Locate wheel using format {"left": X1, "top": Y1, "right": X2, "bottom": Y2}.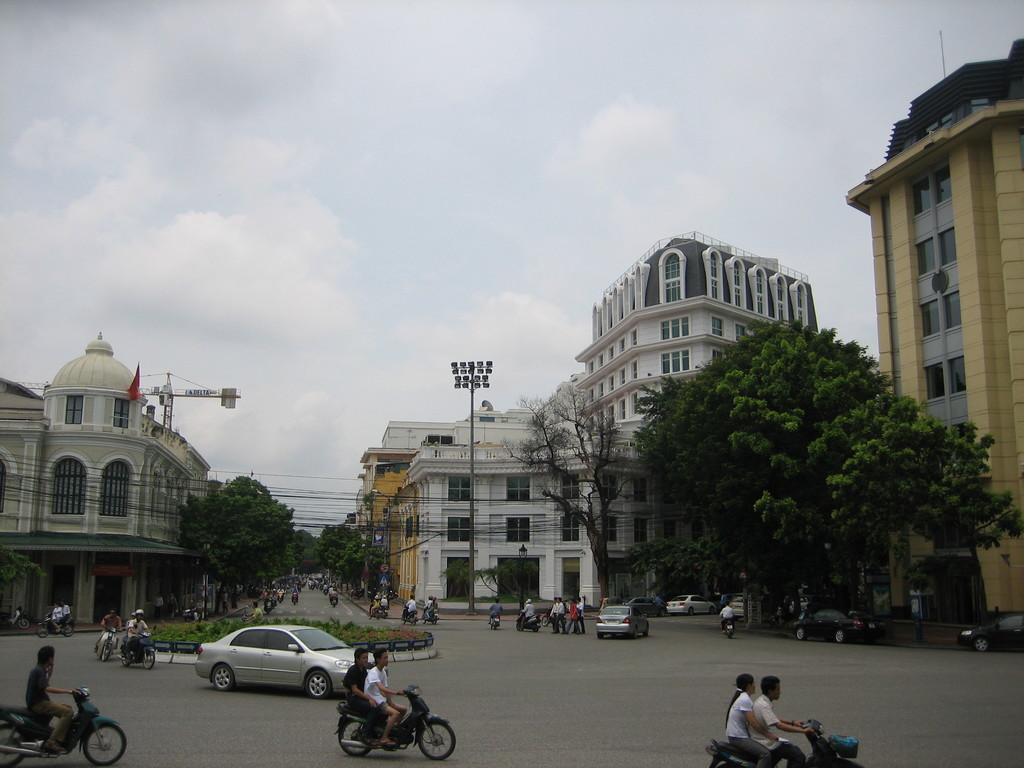
{"left": 660, "top": 610, "right": 666, "bottom": 615}.
